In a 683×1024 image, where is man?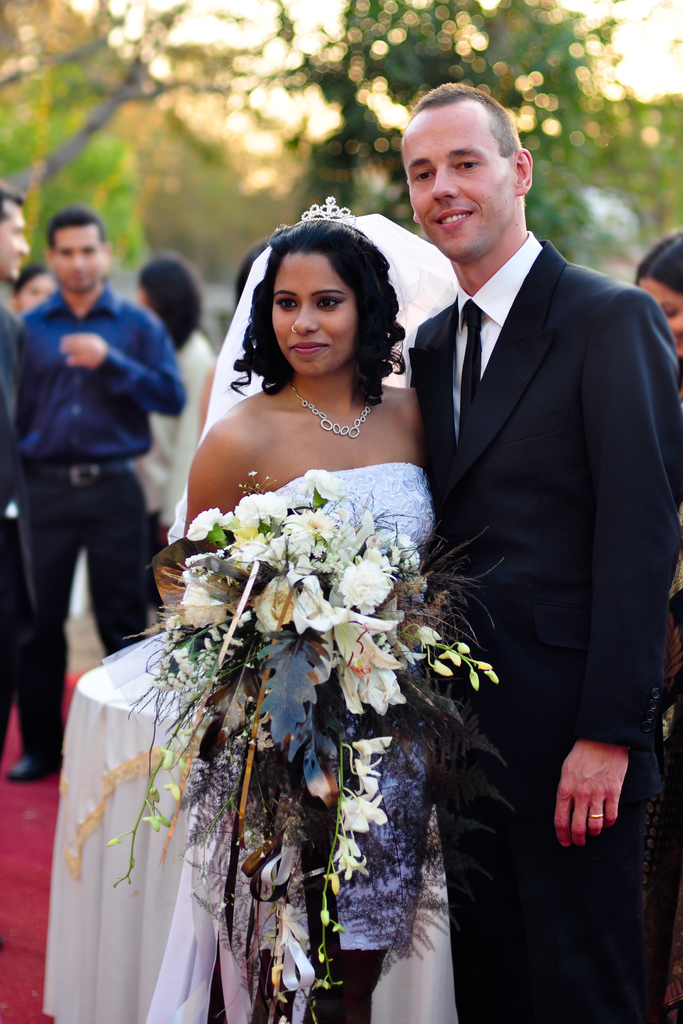
10,207,187,786.
